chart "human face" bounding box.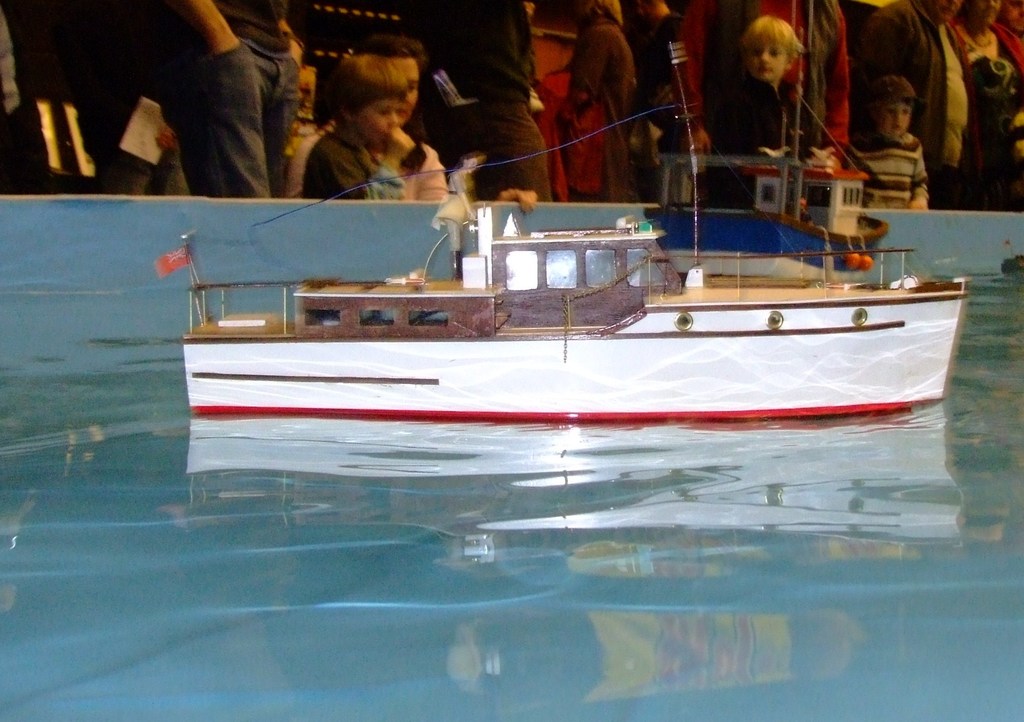
Charted: {"left": 1005, "top": 0, "right": 1023, "bottom": 29}.
